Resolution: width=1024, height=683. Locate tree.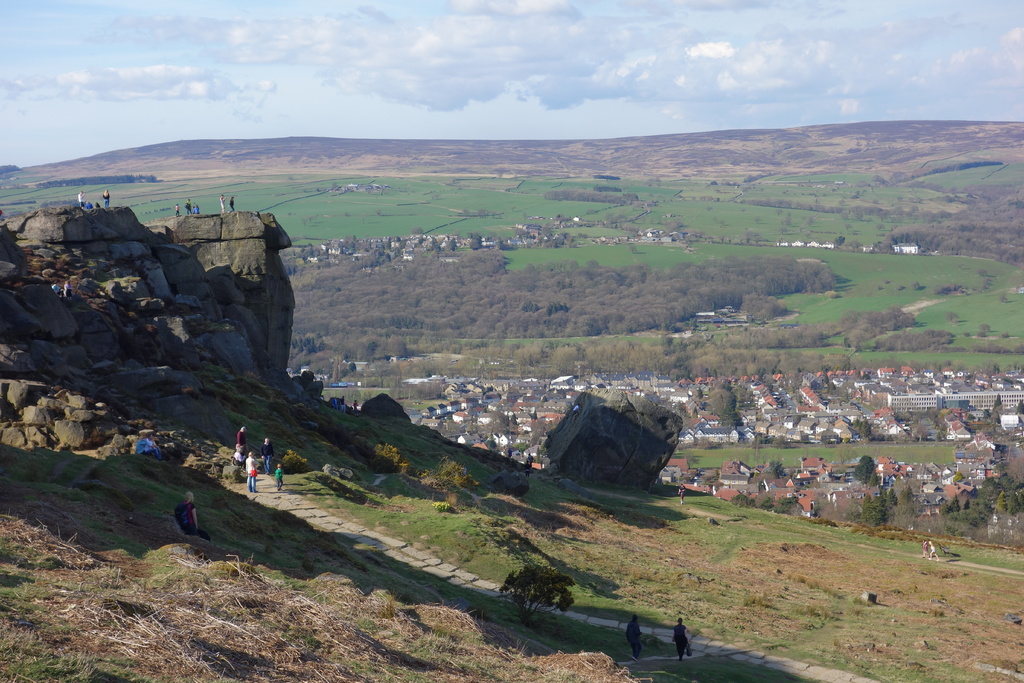
select_region(765, 457, 785, 478).
